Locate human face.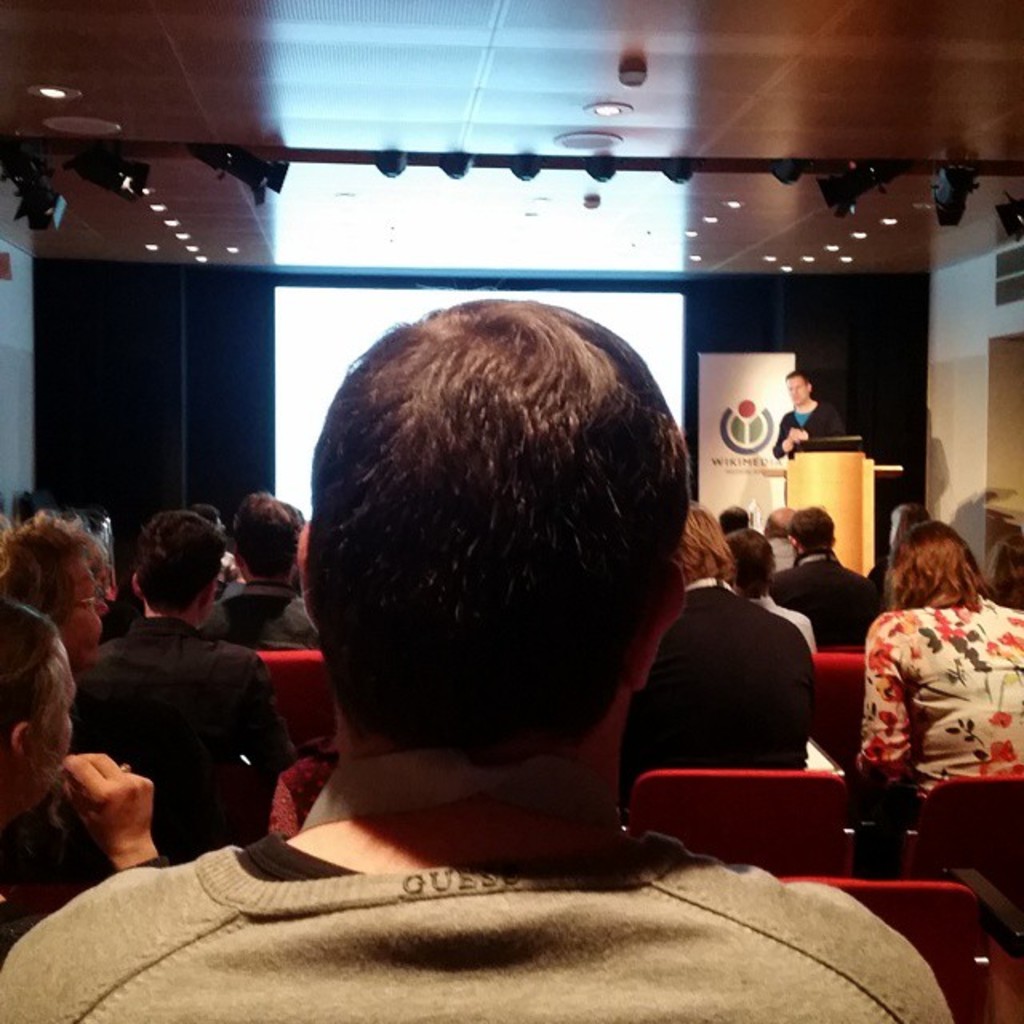
Bounding box: region(58, 566, 107, 661).
